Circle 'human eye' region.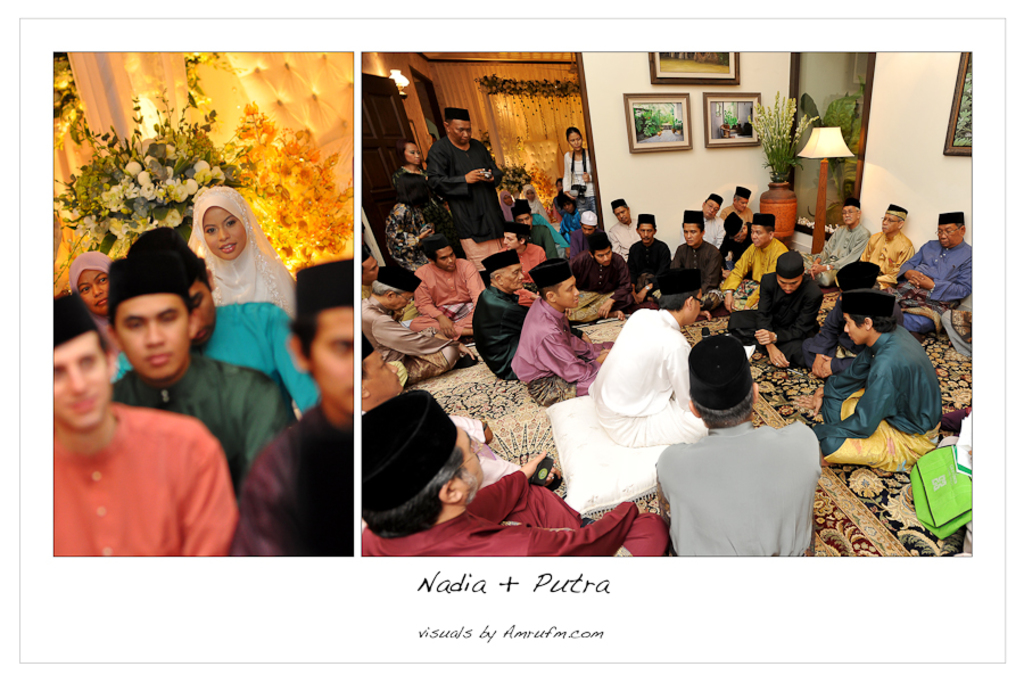
Region: [x1=527, y1=214, x2=535, y2=224].
